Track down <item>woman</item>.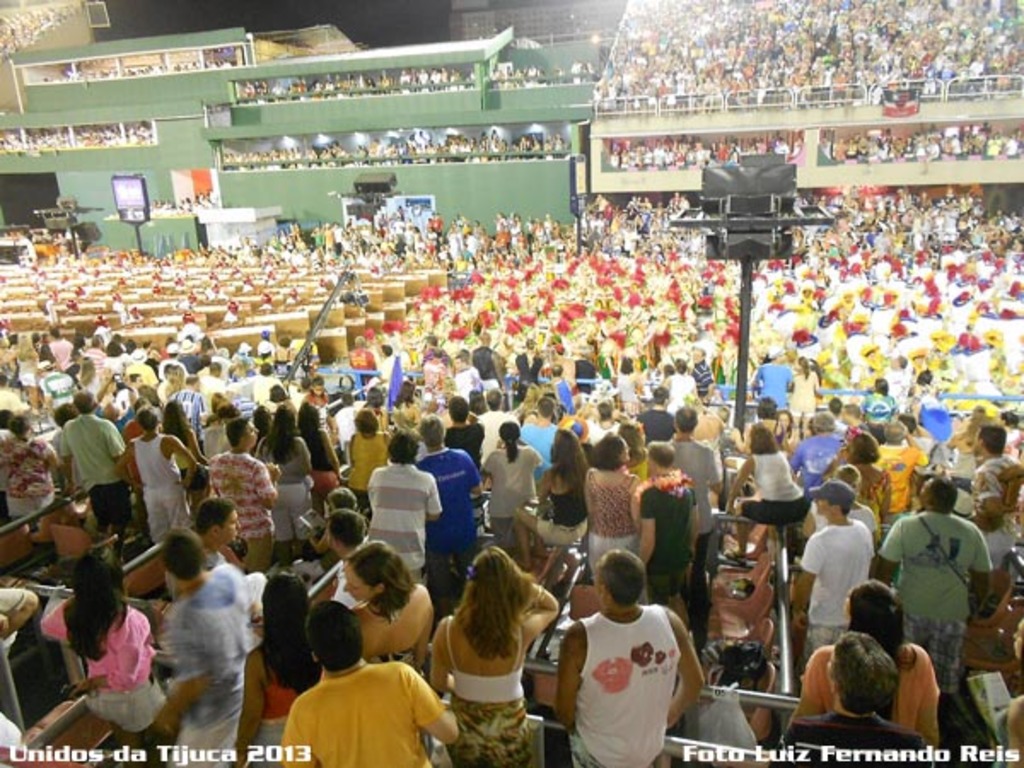
Tracked to 838 433 891 526.
